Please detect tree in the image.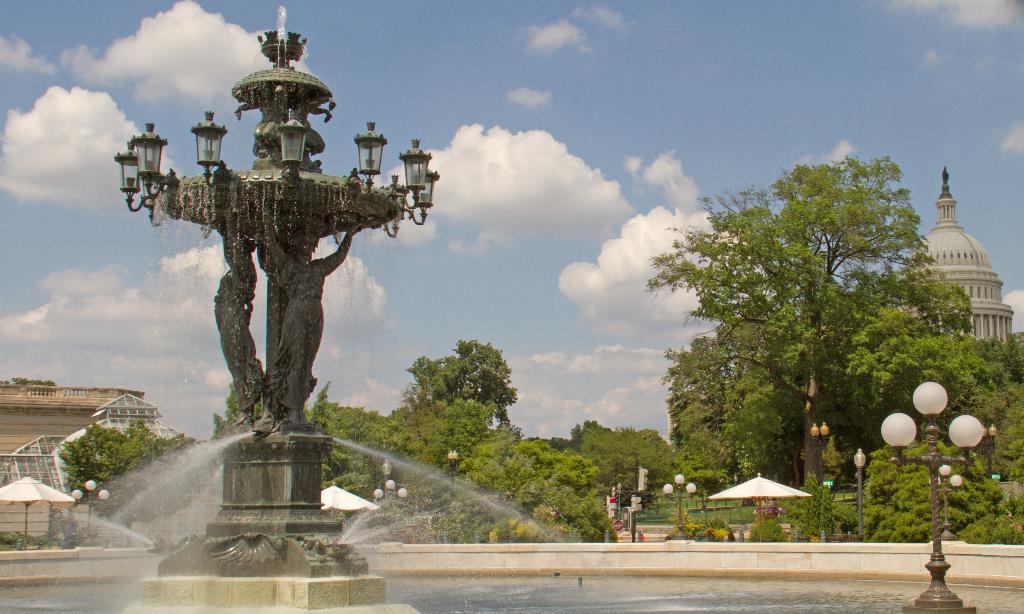
detection(854, 435, 1023, 543).
